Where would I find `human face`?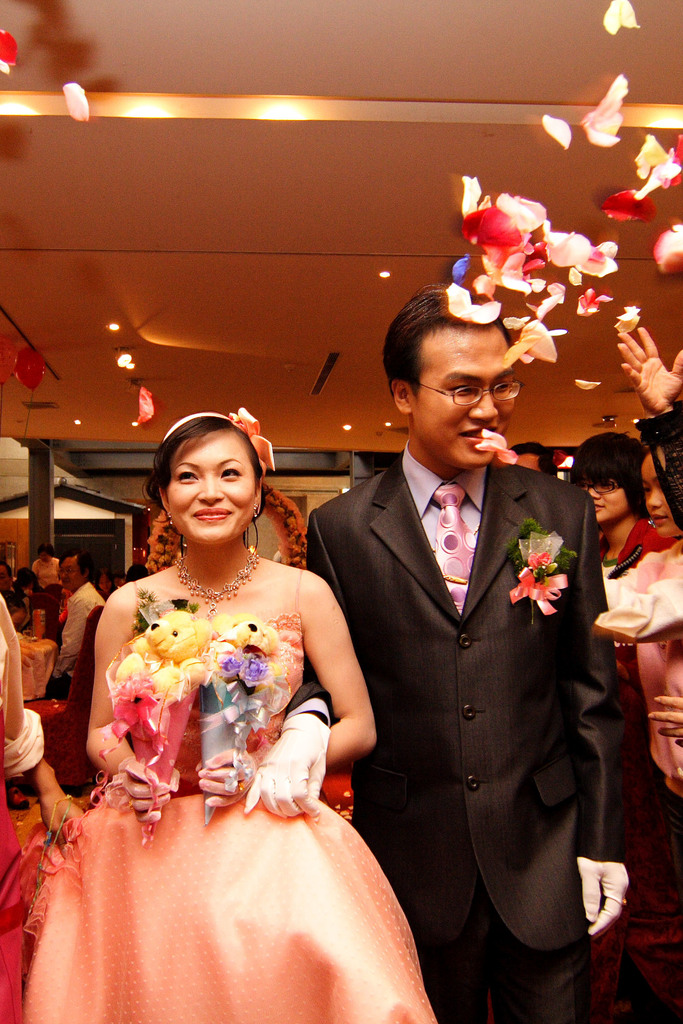
At 407/314/514/469.
